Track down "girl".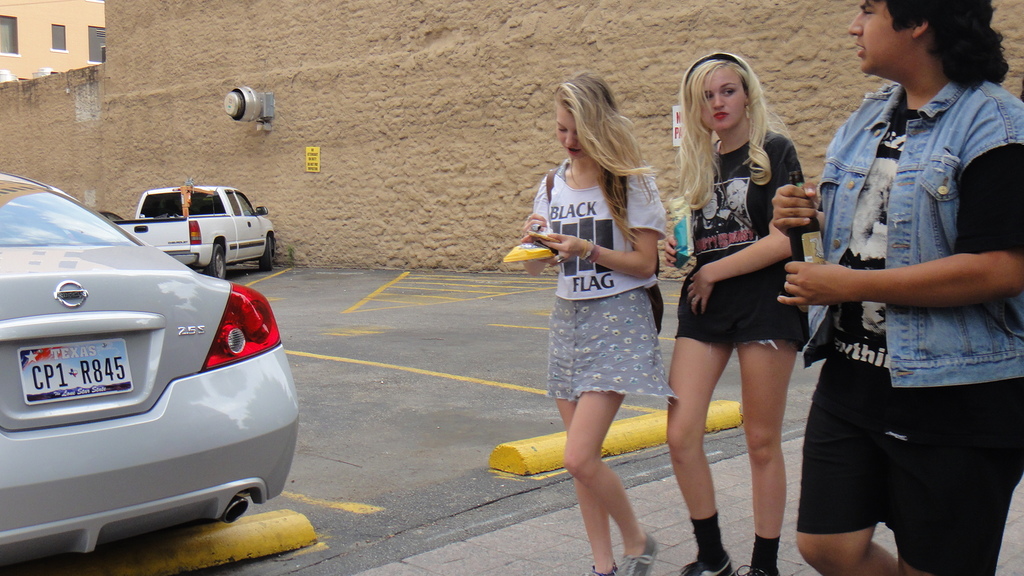
Tracked to <box>524,76,673,575</box>.
